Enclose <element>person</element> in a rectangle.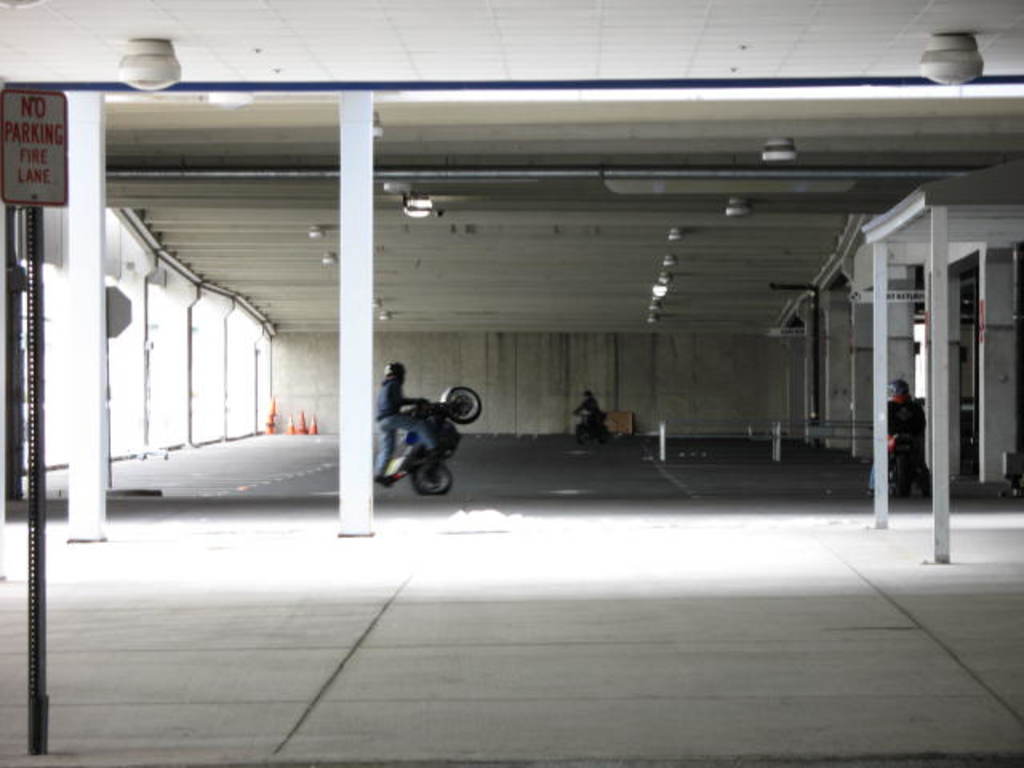
568, 384, 610, 443.
